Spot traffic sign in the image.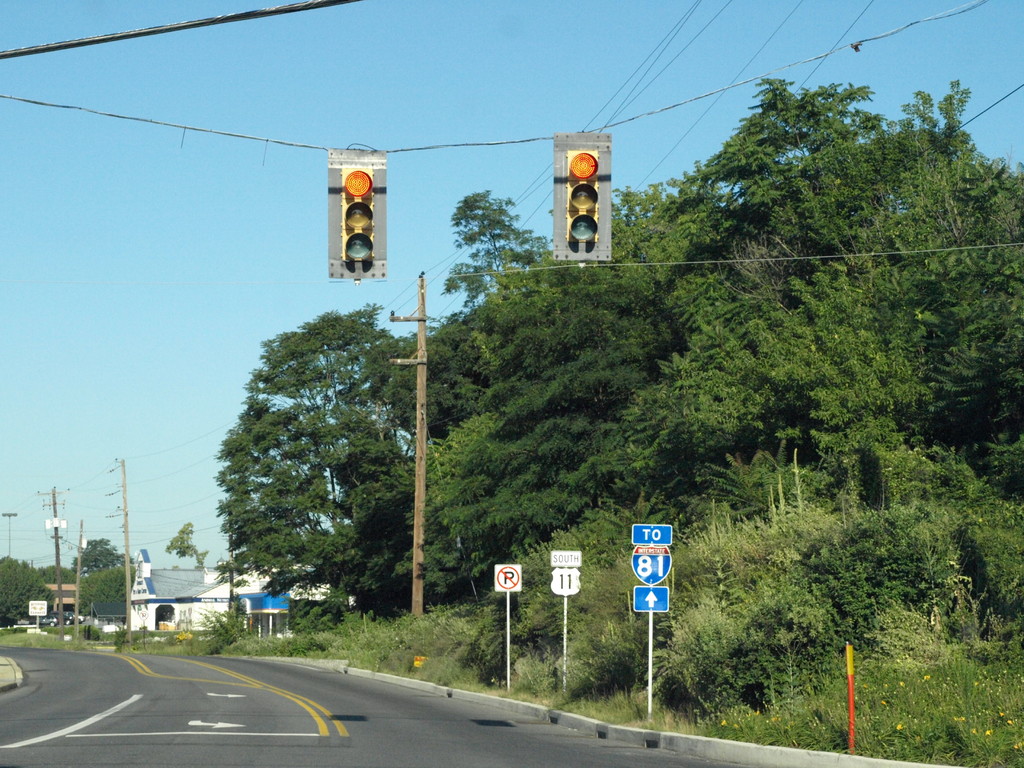
traffic sign found at x1=28 y1=600 x2=48 y2=616.
